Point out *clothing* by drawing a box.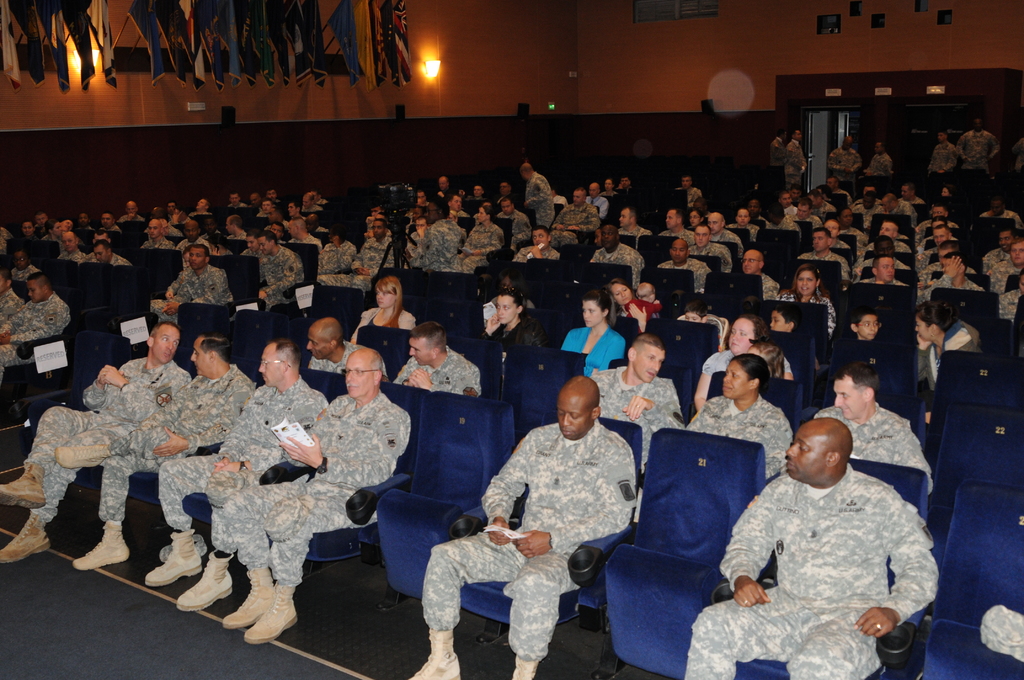
[58, 247, 84, 266].
